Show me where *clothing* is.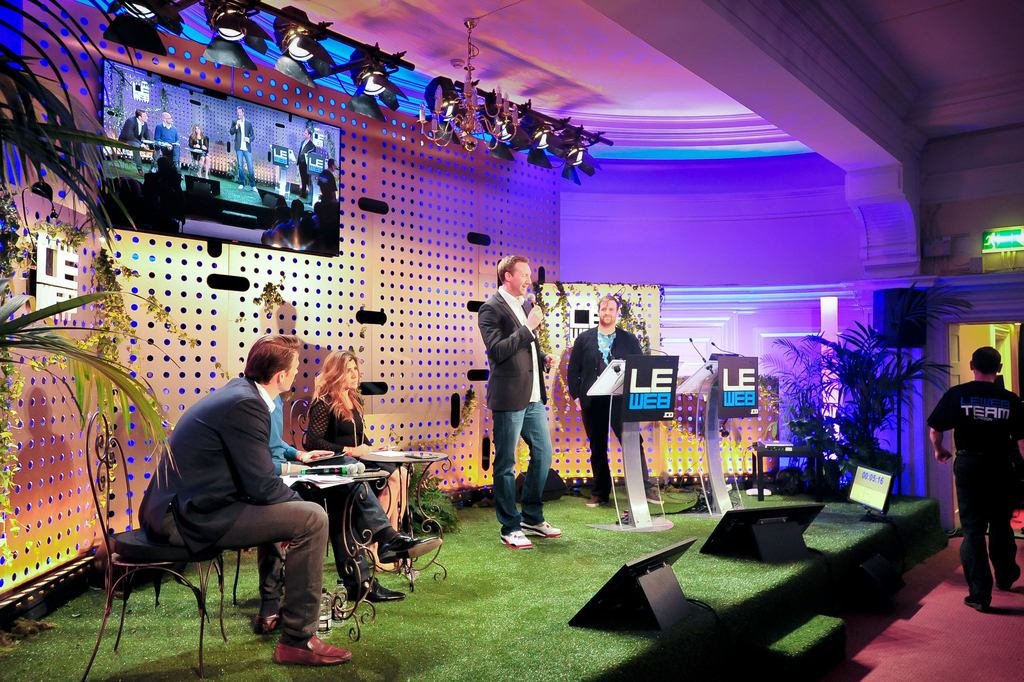
*clothing* is at 188 129 209 152.
